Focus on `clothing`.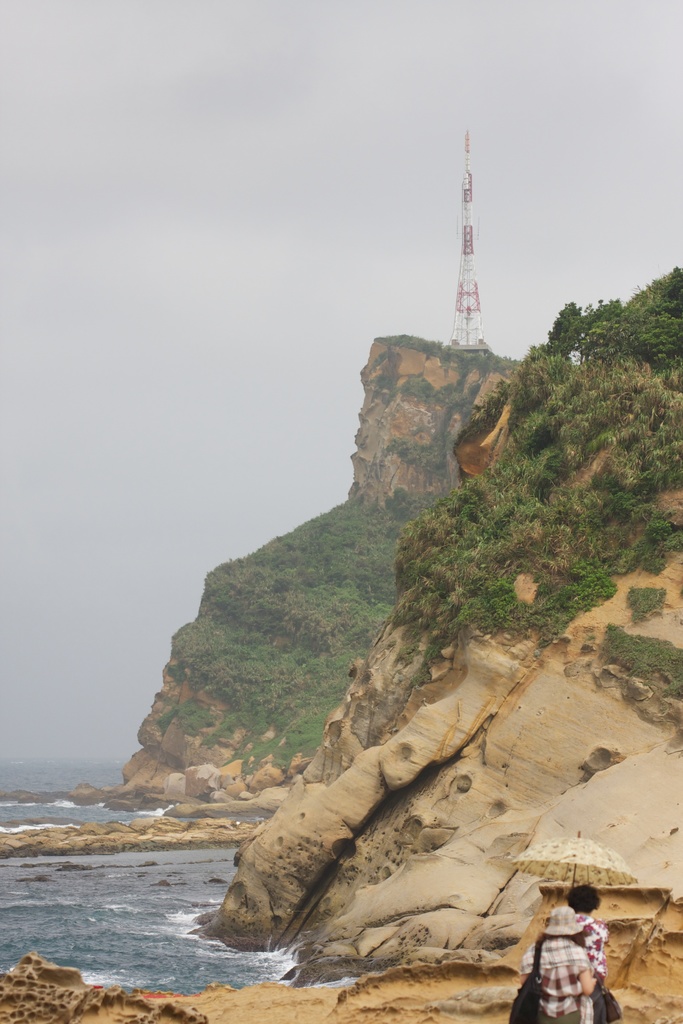
Focused at box(514, 909, 618, 1017).
